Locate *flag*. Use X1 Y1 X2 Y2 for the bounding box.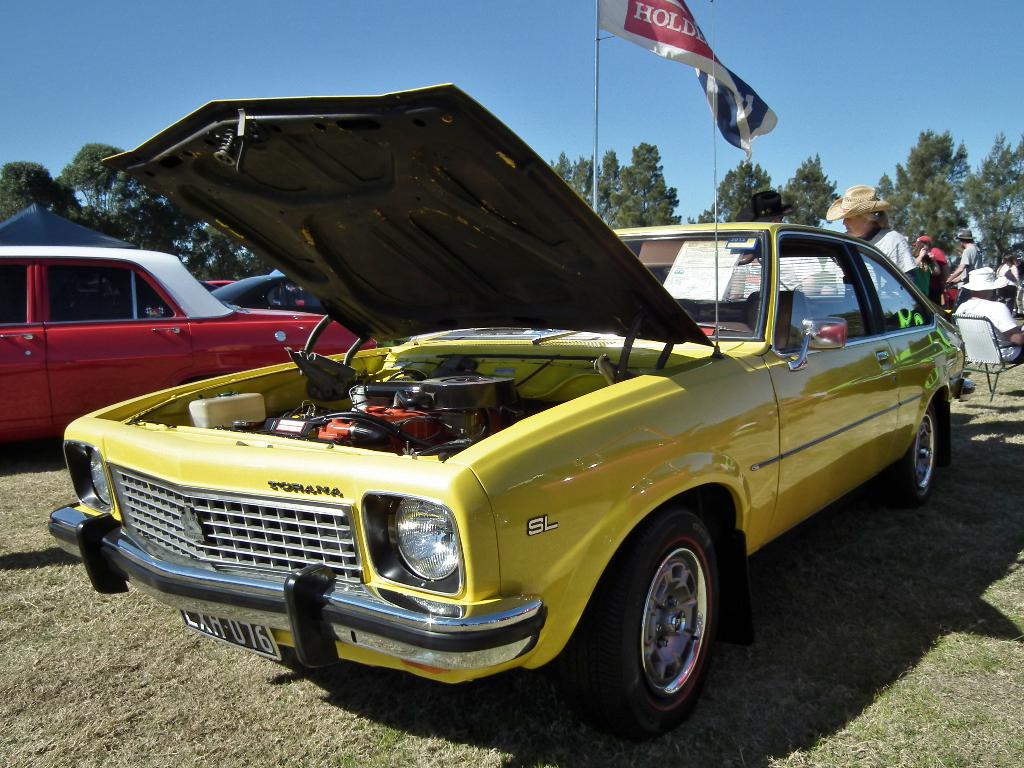
590 6 778 147.
